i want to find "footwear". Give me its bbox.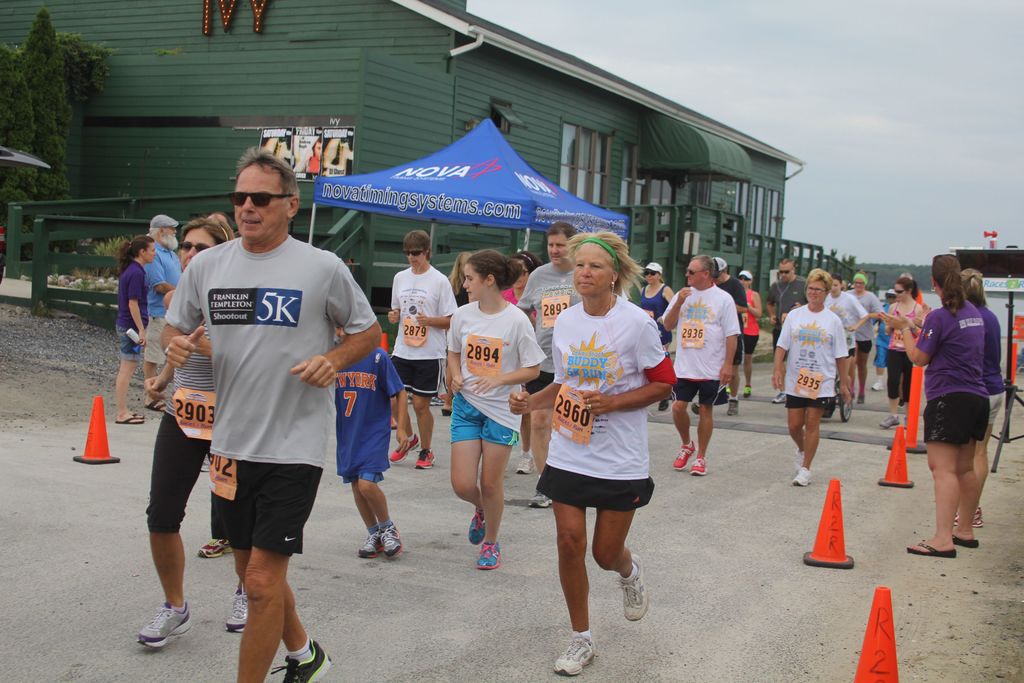
227,583,243,627.
